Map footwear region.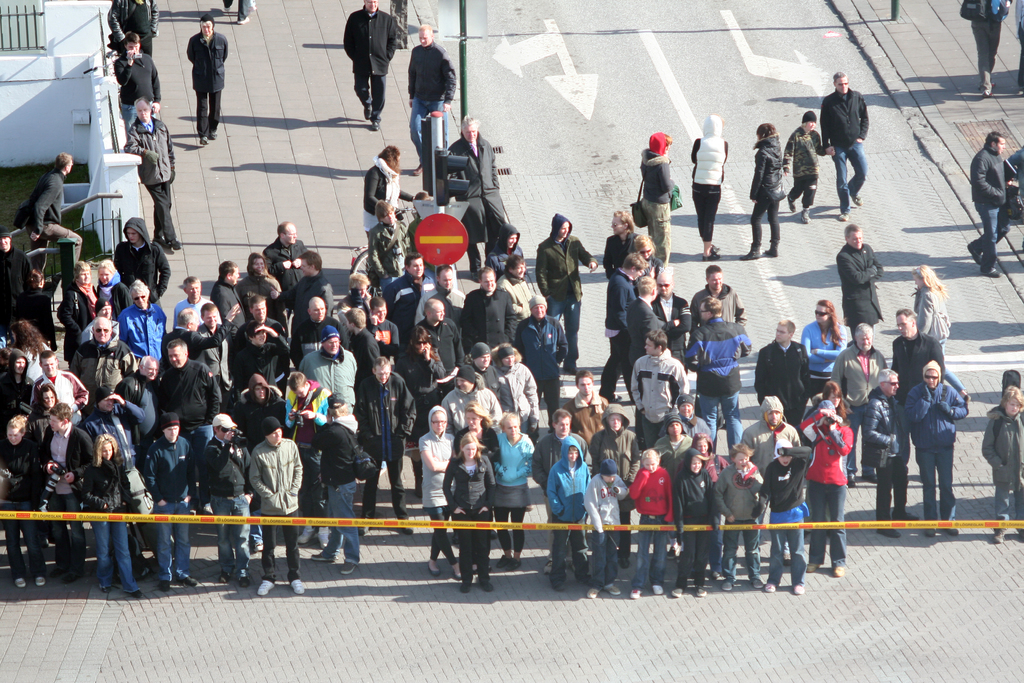
Mapped to bbox=[477, 579, 490, 591].
